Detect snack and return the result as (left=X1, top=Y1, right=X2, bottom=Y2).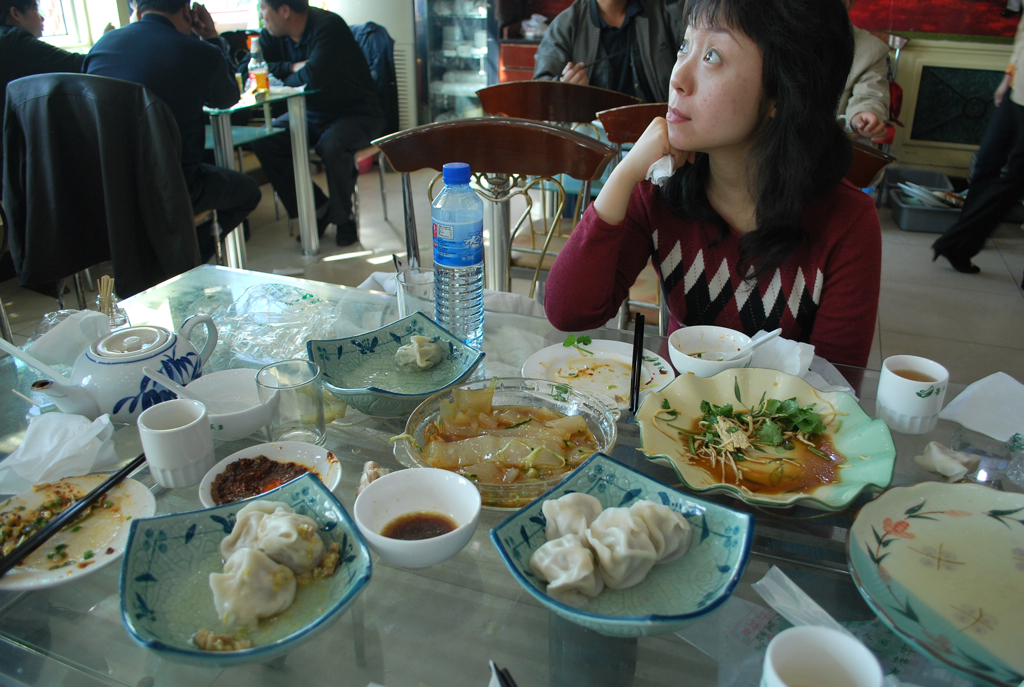
(left=210, top=547, right=296, bottom=623).
